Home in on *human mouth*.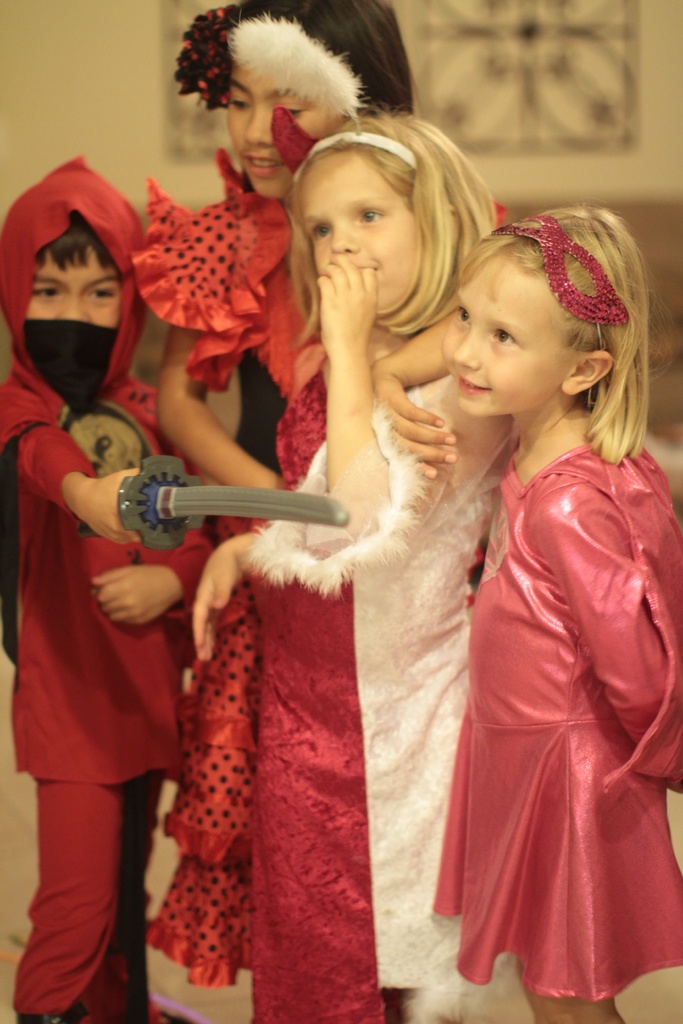
Homed in at select_region(454, 375, 490, 397).
